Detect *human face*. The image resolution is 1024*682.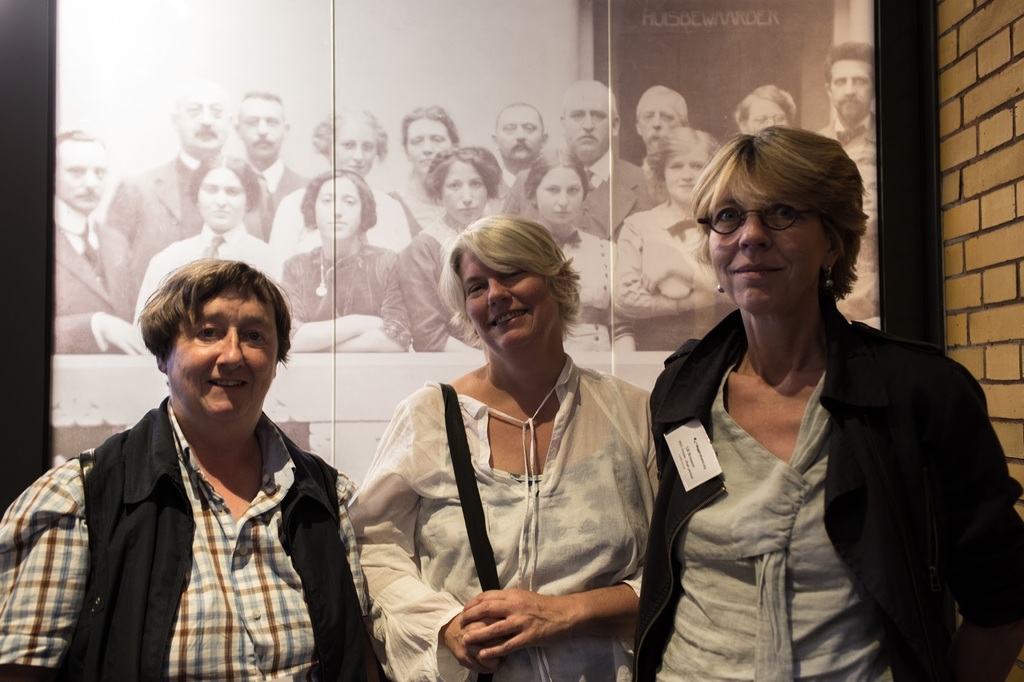
region(831, 61, 872, 127).
